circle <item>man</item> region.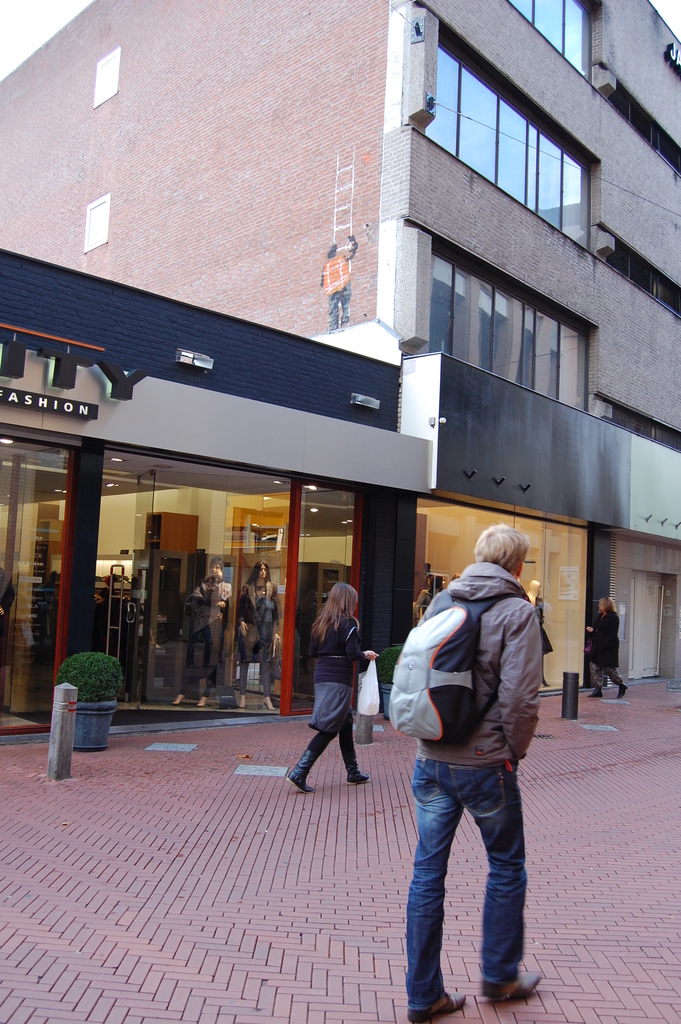
Region: 378 522 563 1021.
